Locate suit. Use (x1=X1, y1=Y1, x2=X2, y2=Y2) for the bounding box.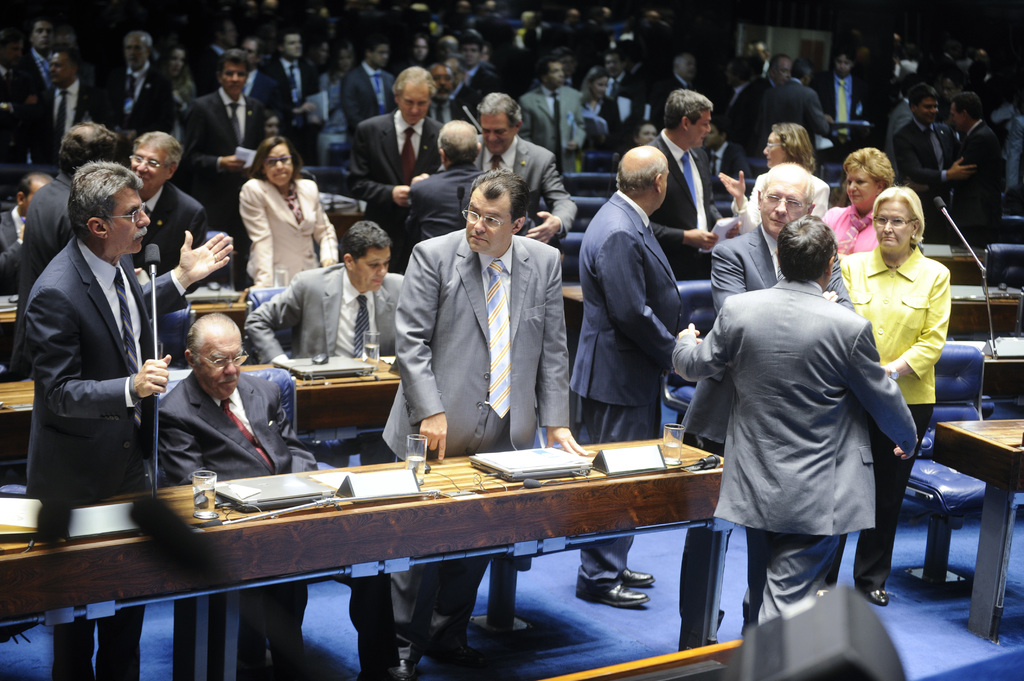
(x1=22, y1=49, x2=55, y2=88).
